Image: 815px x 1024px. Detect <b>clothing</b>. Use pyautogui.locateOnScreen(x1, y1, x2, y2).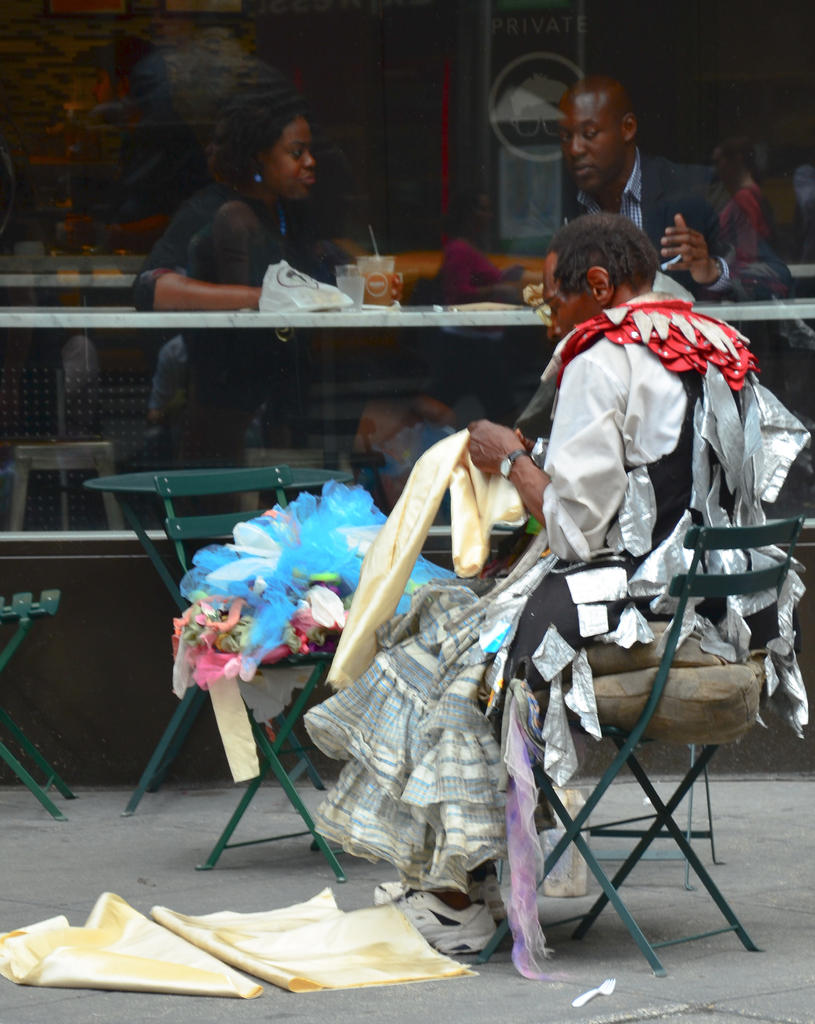
pyautogui.locateOnScreen(546, 157, 739, 269).
